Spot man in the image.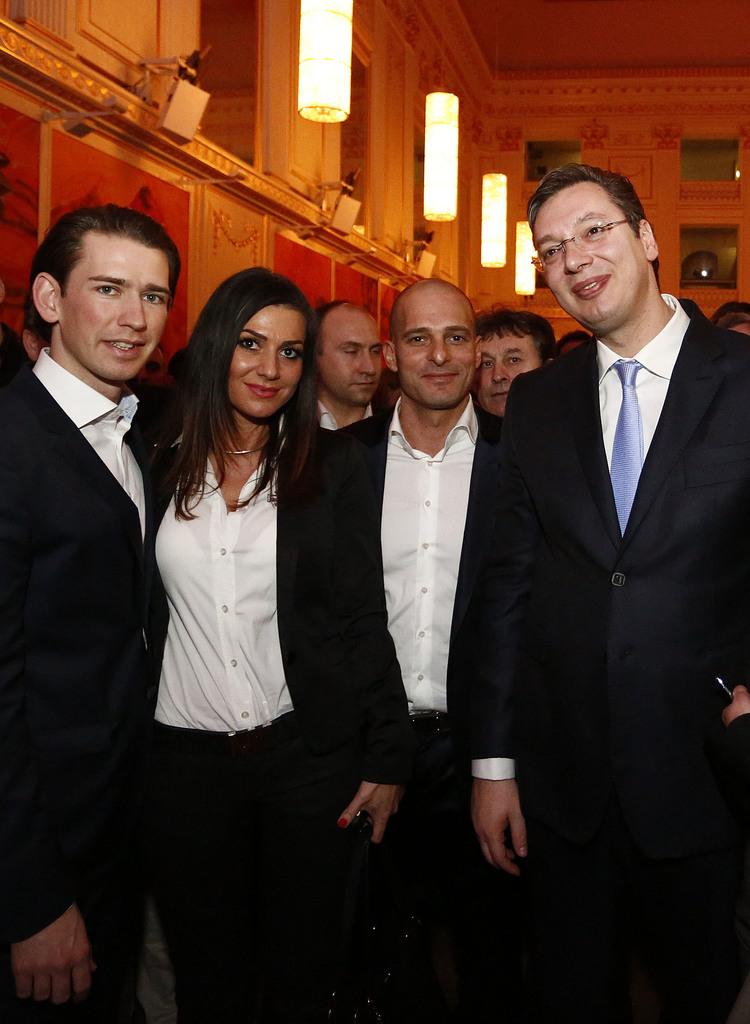
man found at 472, 298, 562, 437.
